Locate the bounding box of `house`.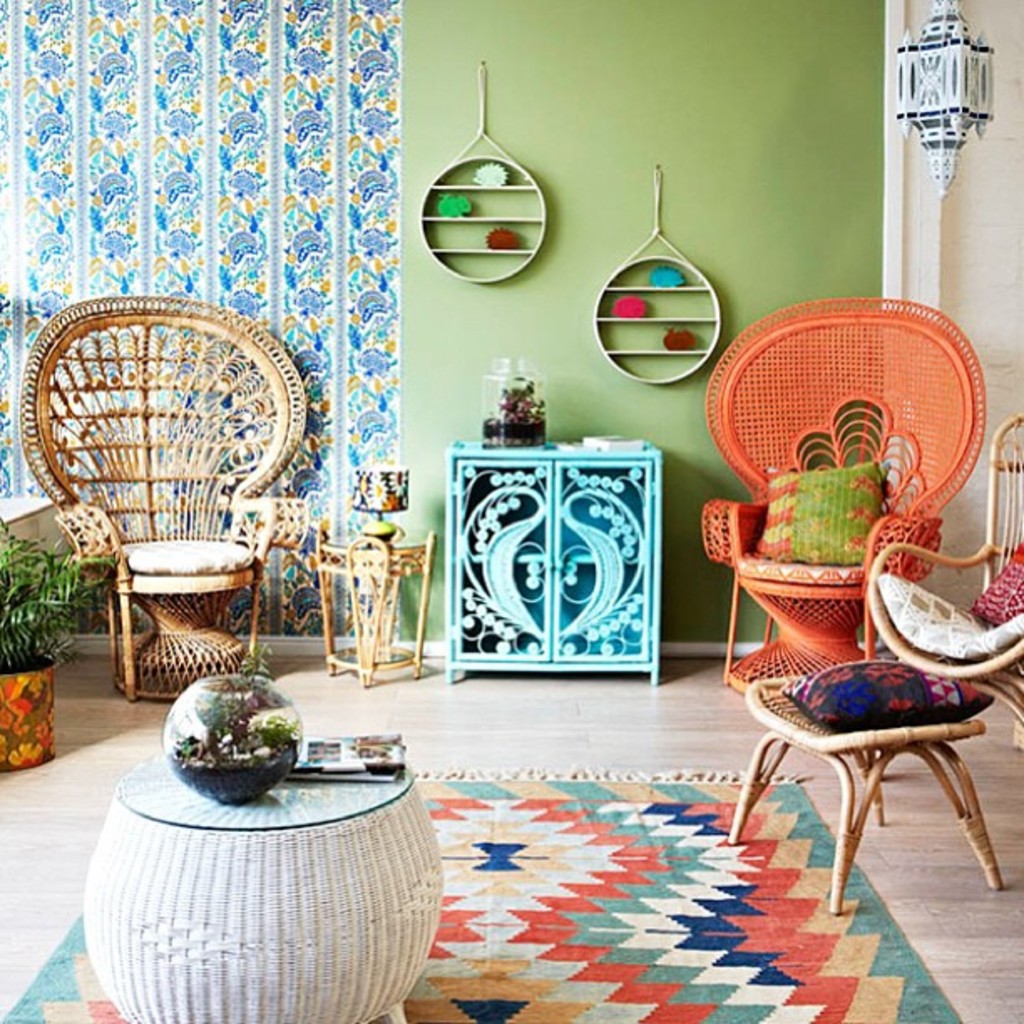
Bounding box: 0,0,1022,1017.
